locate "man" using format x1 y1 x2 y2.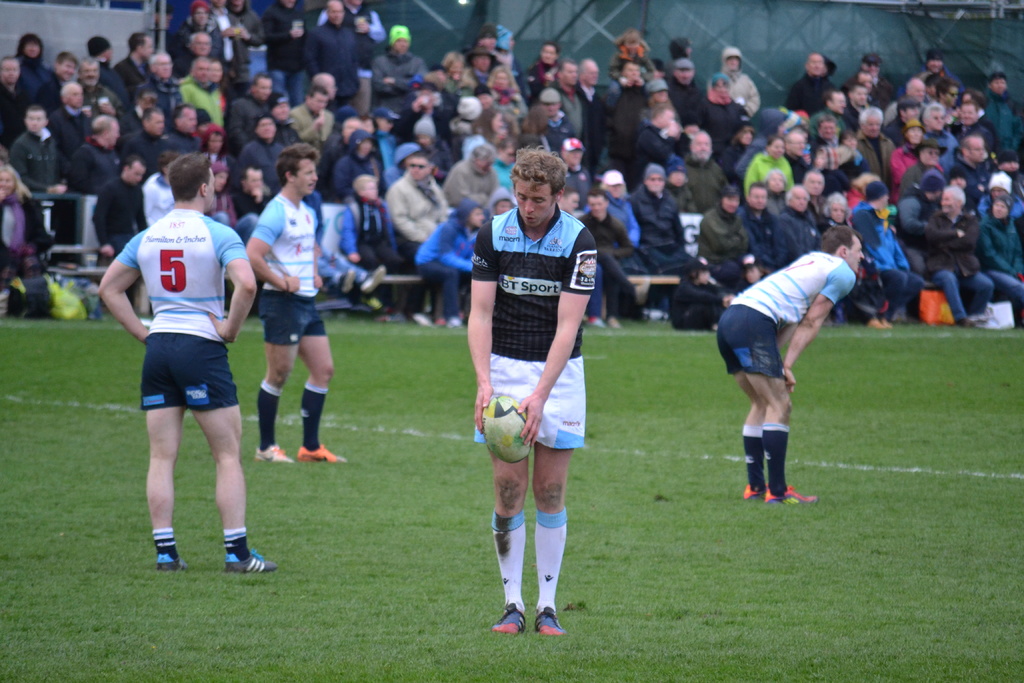
140 160 172 230.
